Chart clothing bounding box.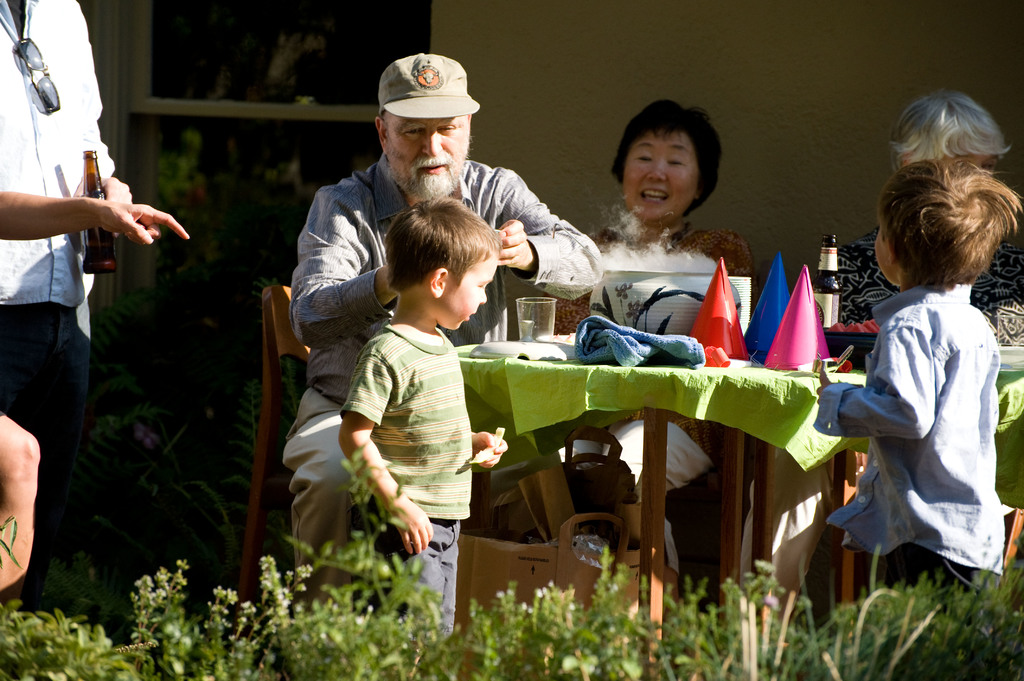
Charted: <region>536, 204, 746, 515</region>.
